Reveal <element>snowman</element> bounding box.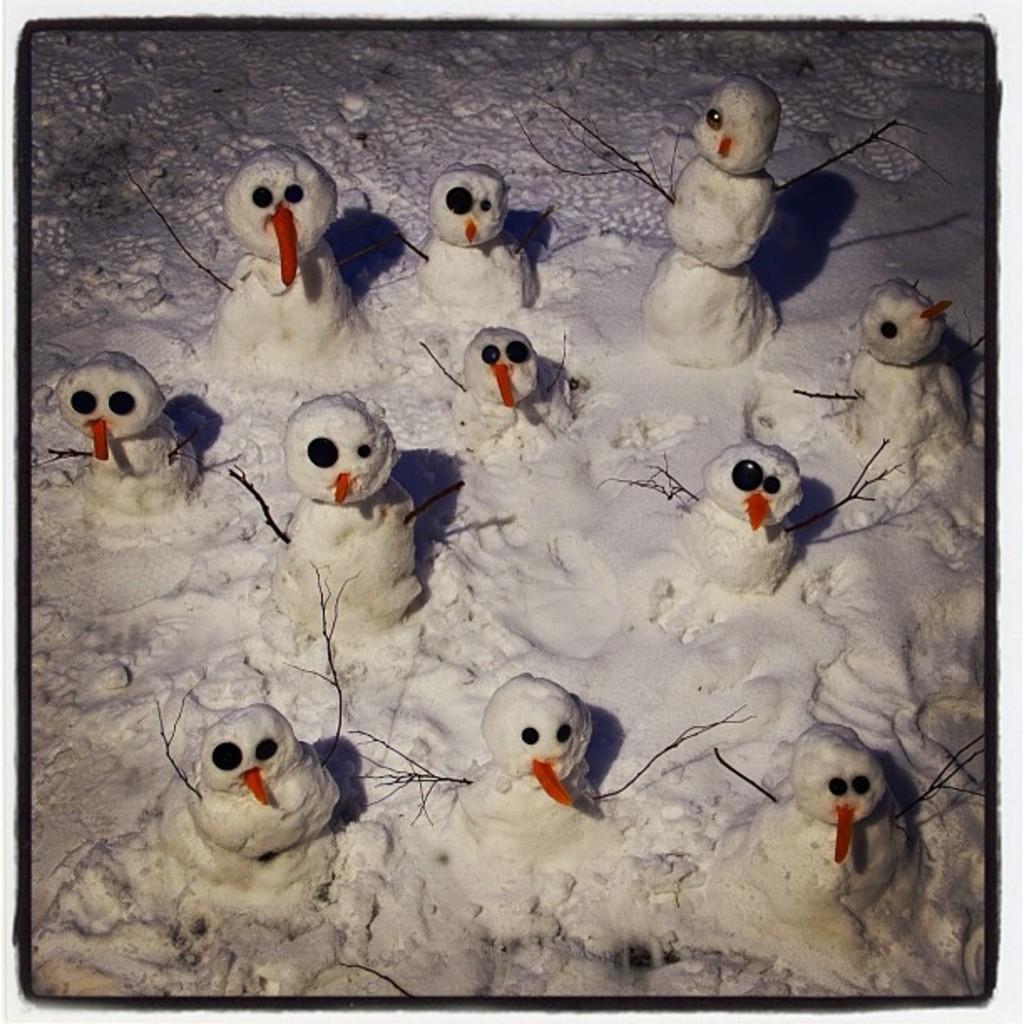
Revealed: (37, 331, 241, 515).
